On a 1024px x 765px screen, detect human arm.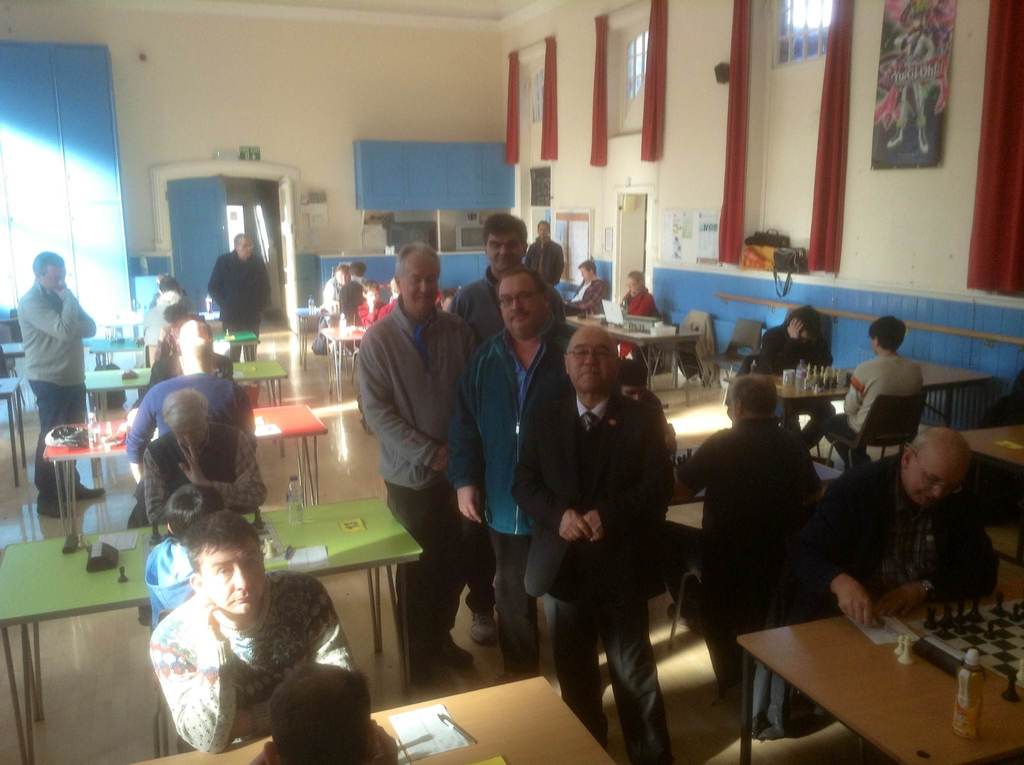
bbox=(835, 365, 883, 420).
